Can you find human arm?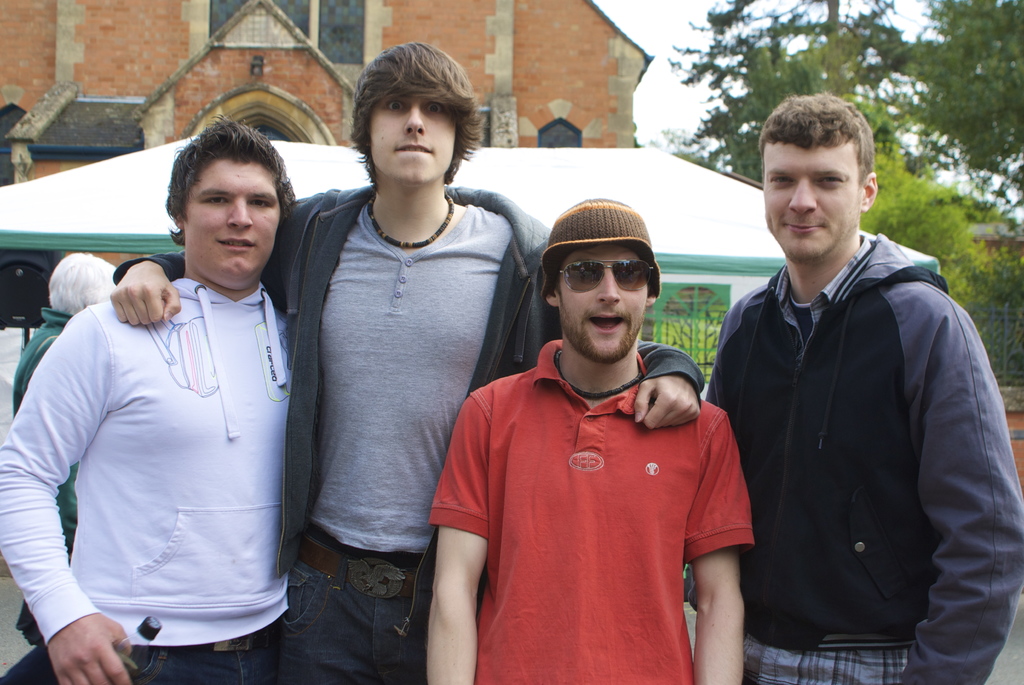
Yes, bounding box: [left=684, top=415, right=756, bottom=684].
